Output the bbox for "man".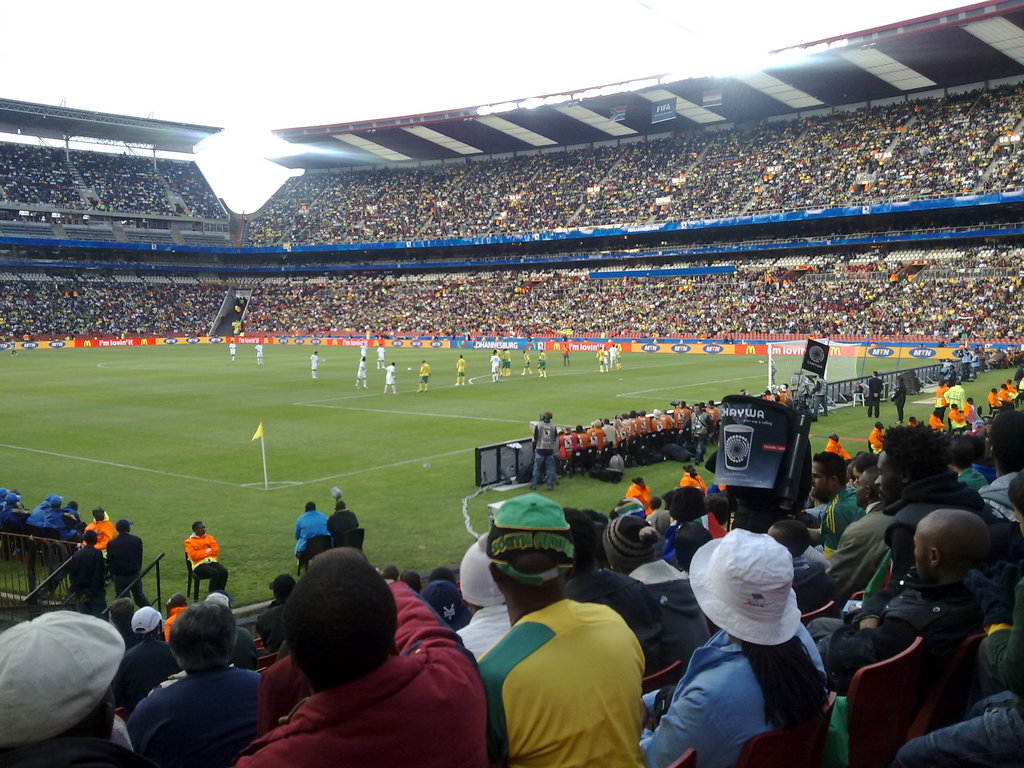
bbox(358, 342, 369, 359).
